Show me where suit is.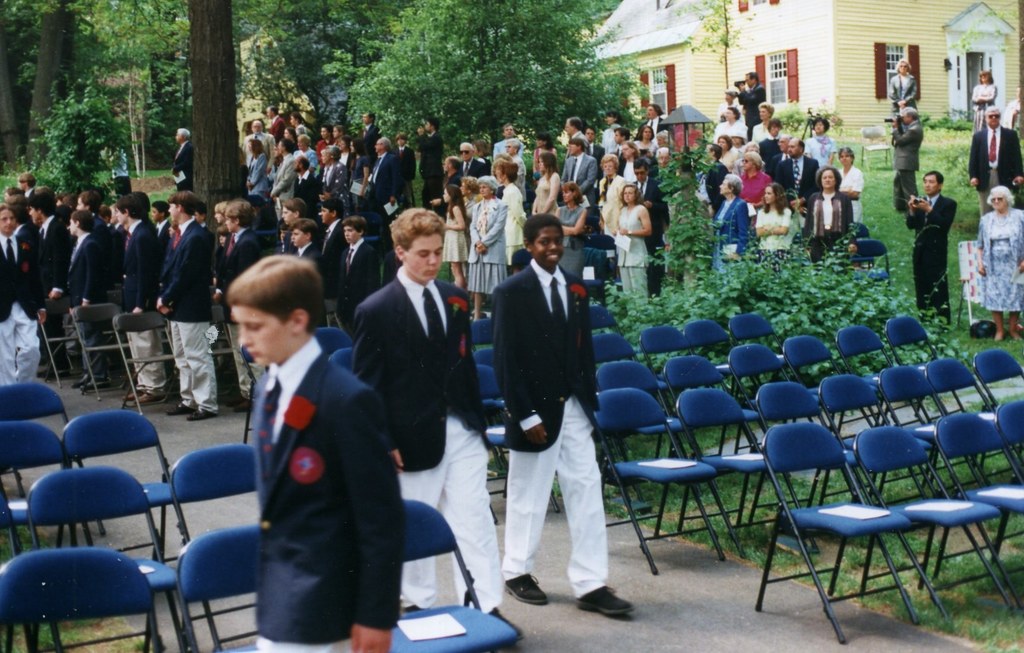
suit is at select_region(271, 153, 295, 222).
